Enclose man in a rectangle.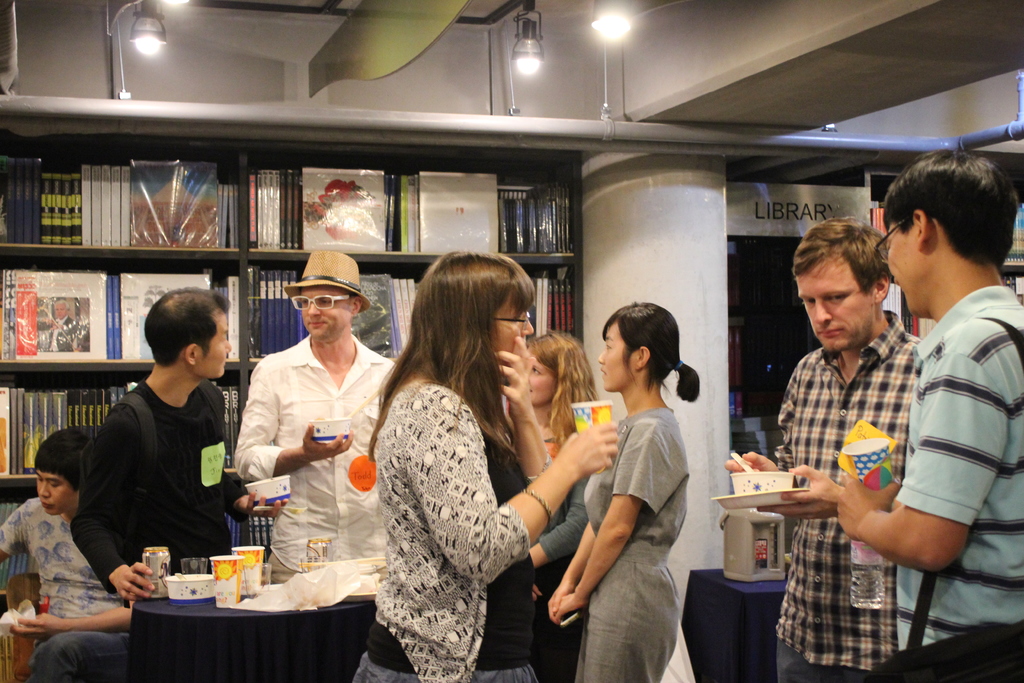
detection(0, 425, 131, 682).
